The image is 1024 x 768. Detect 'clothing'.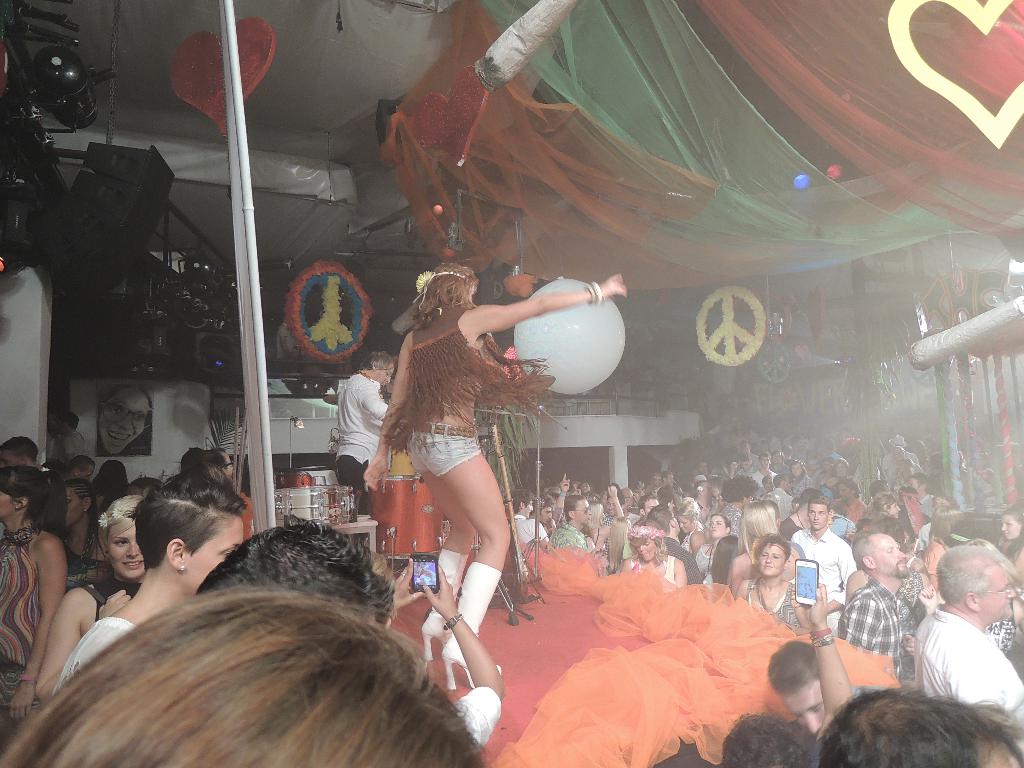
Detection: box(789, 523, 862, 637).
